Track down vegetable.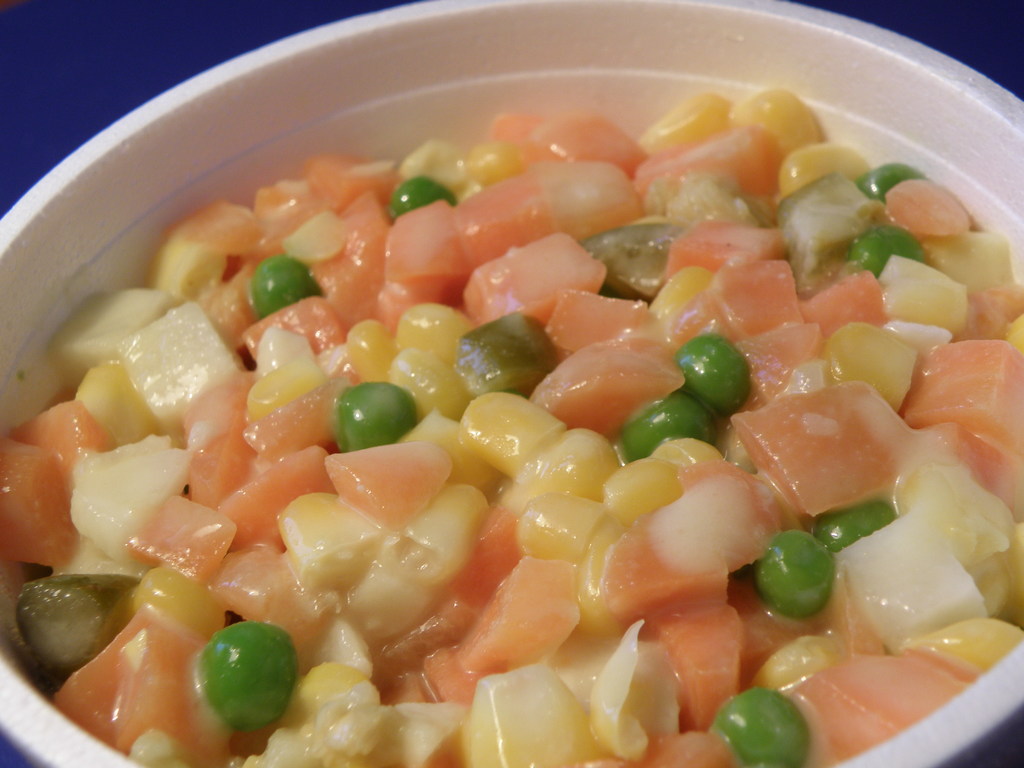
Tracked to box=[331, 383, 418, 456].
